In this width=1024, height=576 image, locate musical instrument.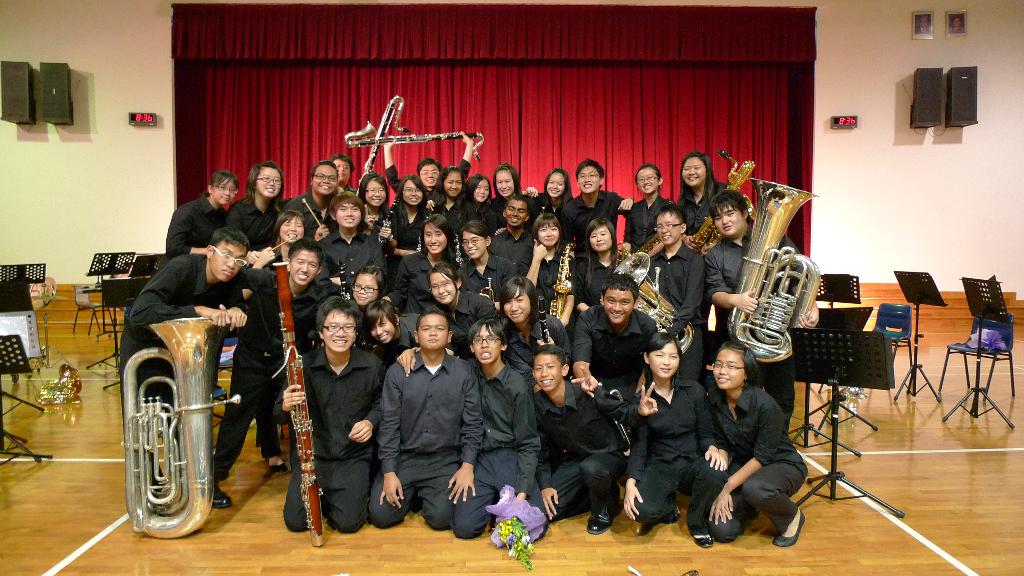
Bounding box: crop(263, 252, 325, 543).
